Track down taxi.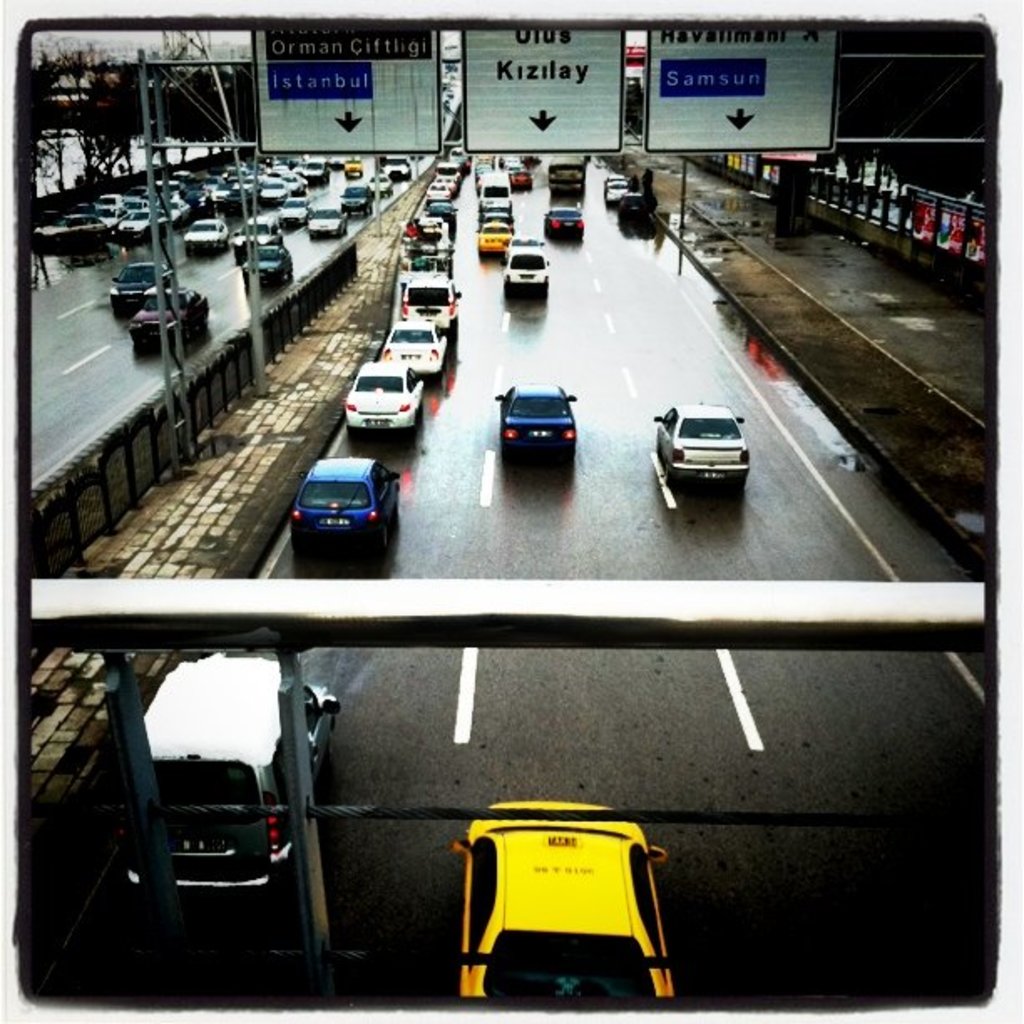
Tracked to detection(453, 796, 683, 1023).
